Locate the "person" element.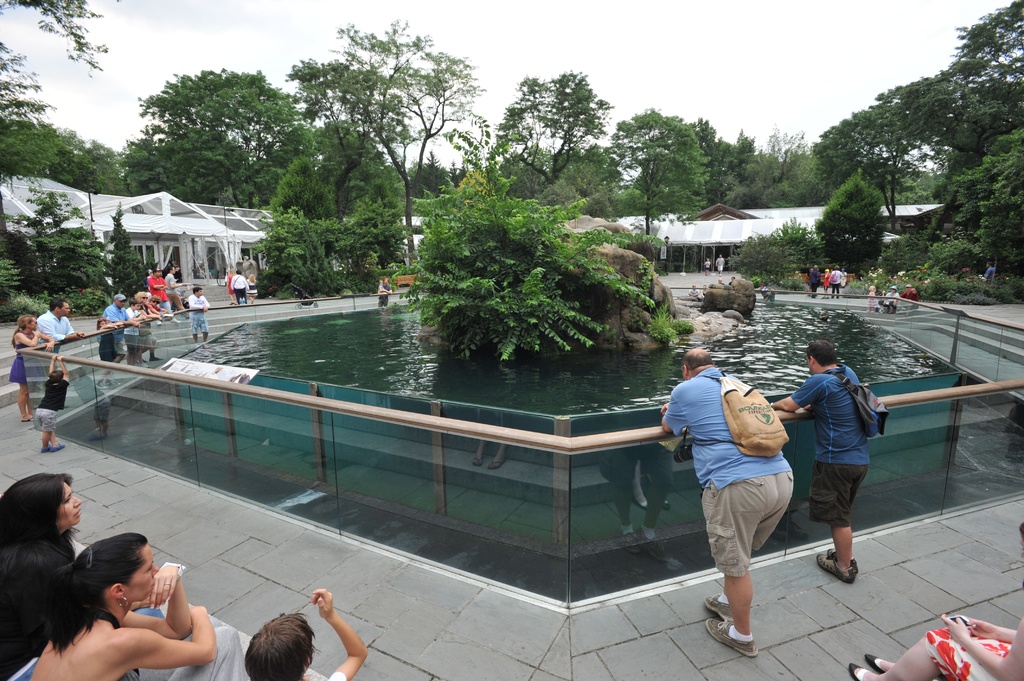
Element bbox: (31,534,246,680).
